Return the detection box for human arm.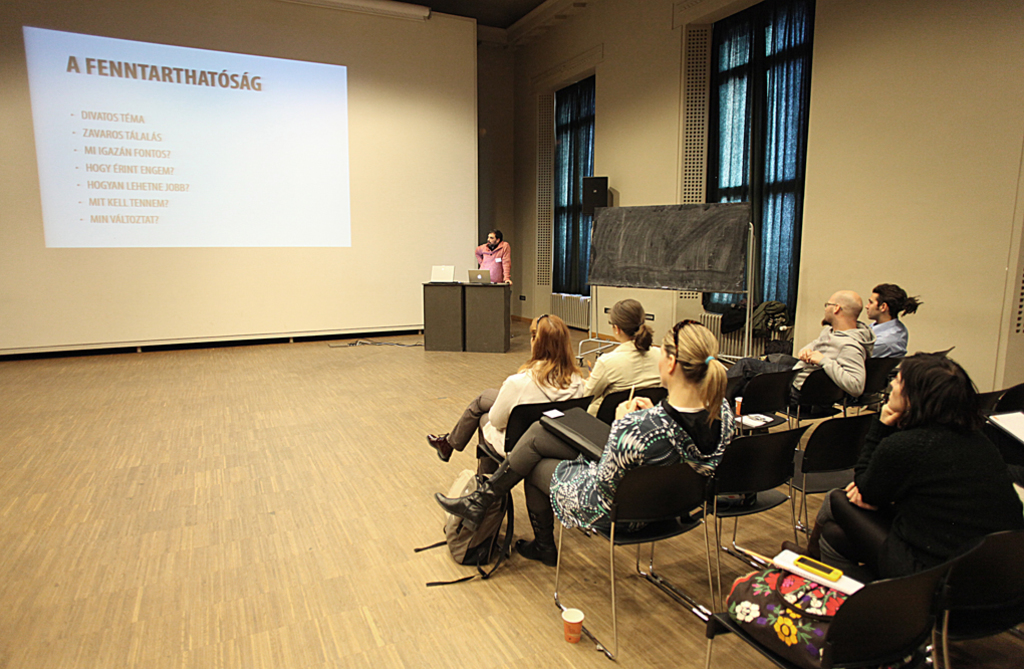
bbox(841, 480, 865, 511).
